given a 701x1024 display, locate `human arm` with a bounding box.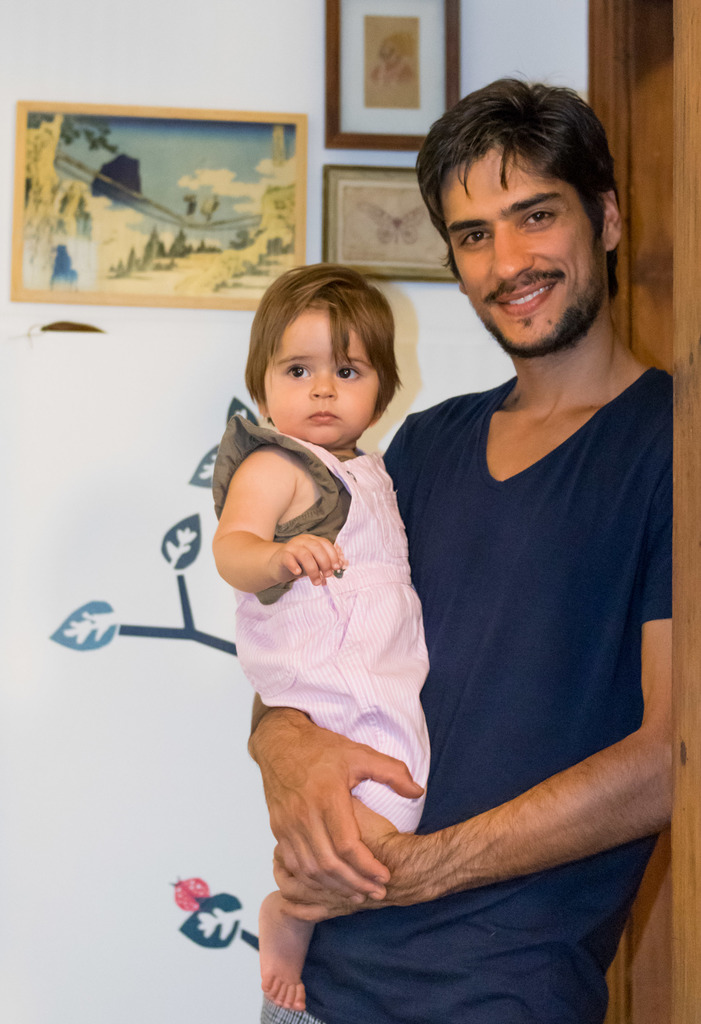
Located: Rect(209, 446, 343, 603).
